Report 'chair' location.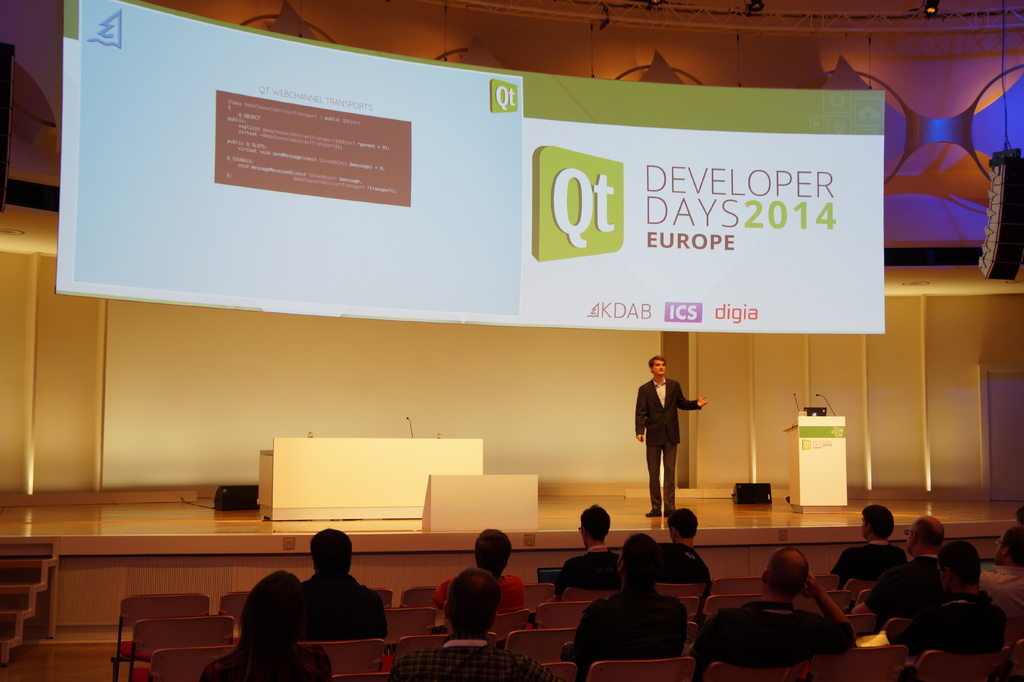
Report: bbox=[148, 645, 235, 678].
